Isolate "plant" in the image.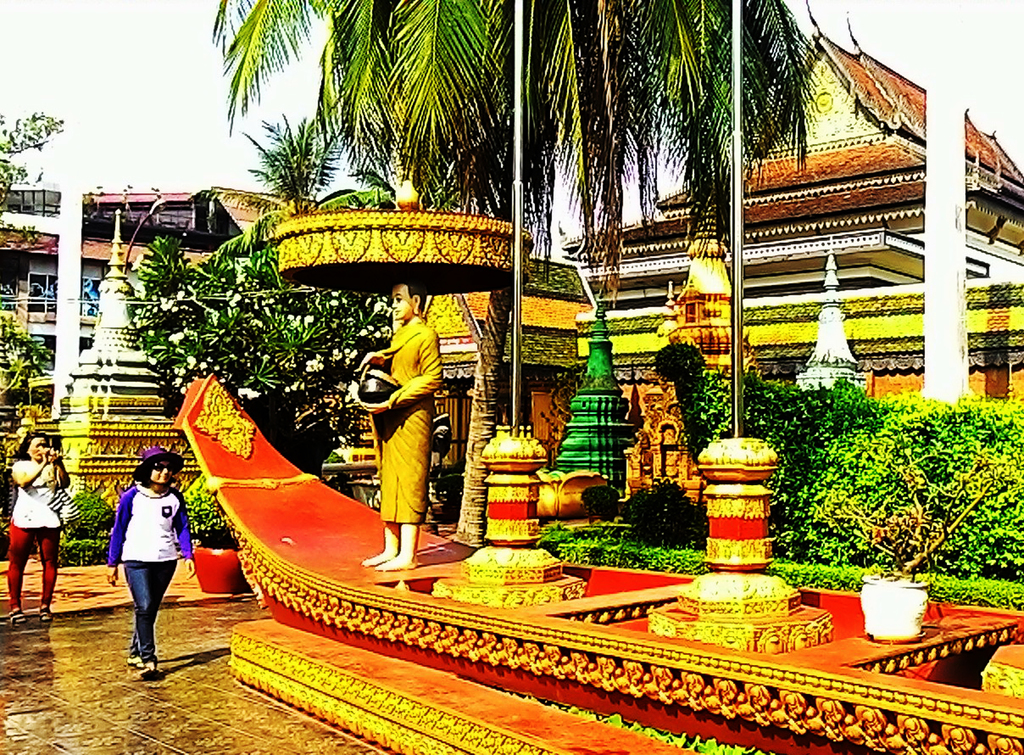
Isolated region: [582, 480, 616, 523].
